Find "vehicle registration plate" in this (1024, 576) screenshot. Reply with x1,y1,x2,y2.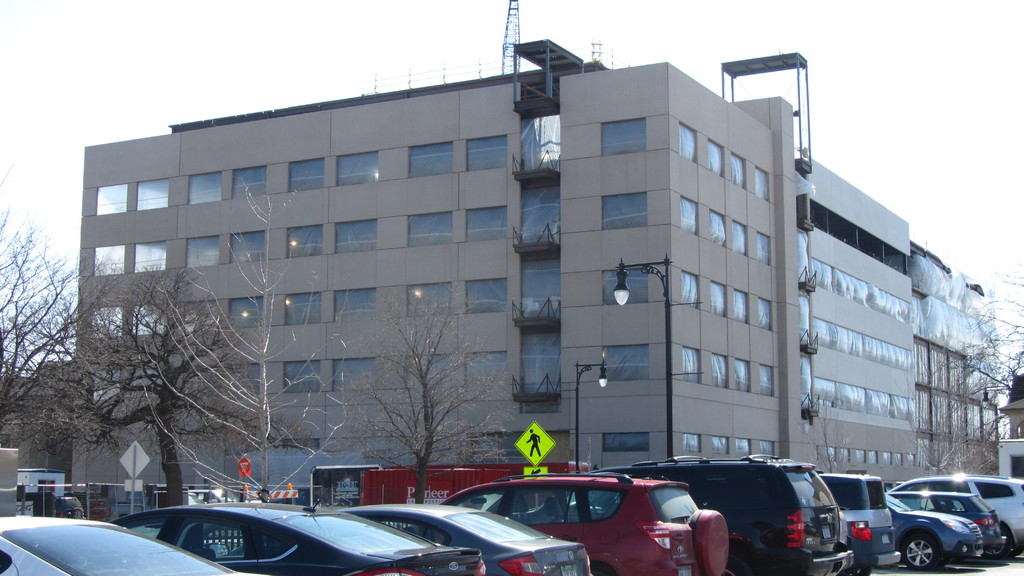
883,533,892,543.
